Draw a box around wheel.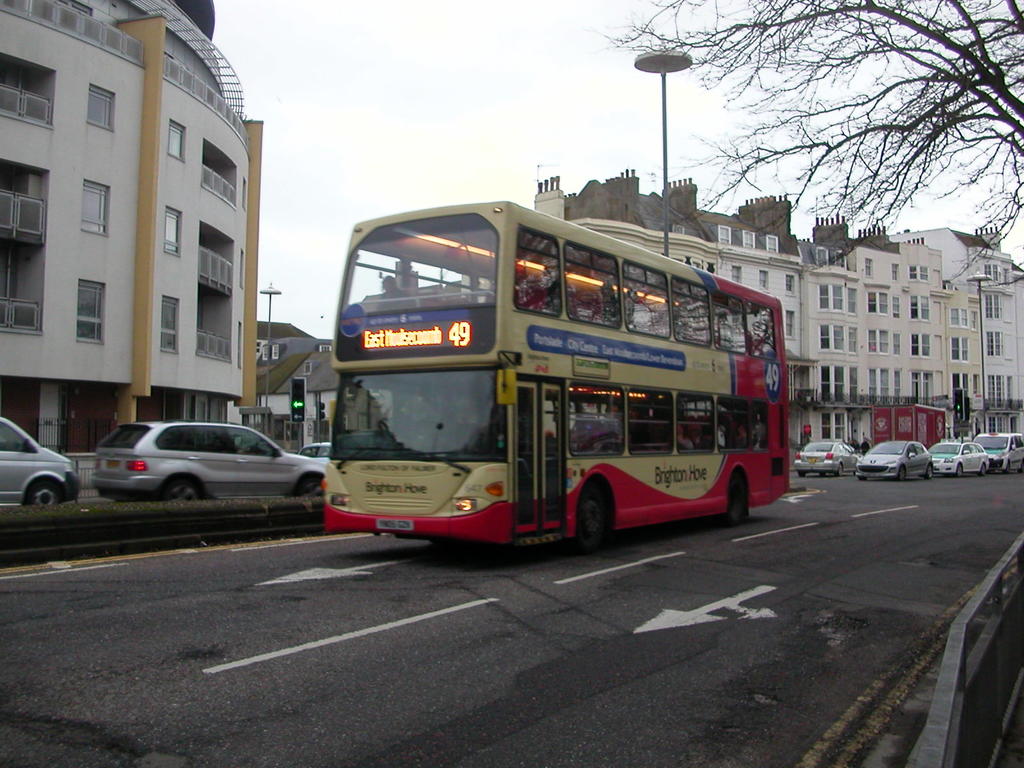
region(721, 470, 748, 526).
